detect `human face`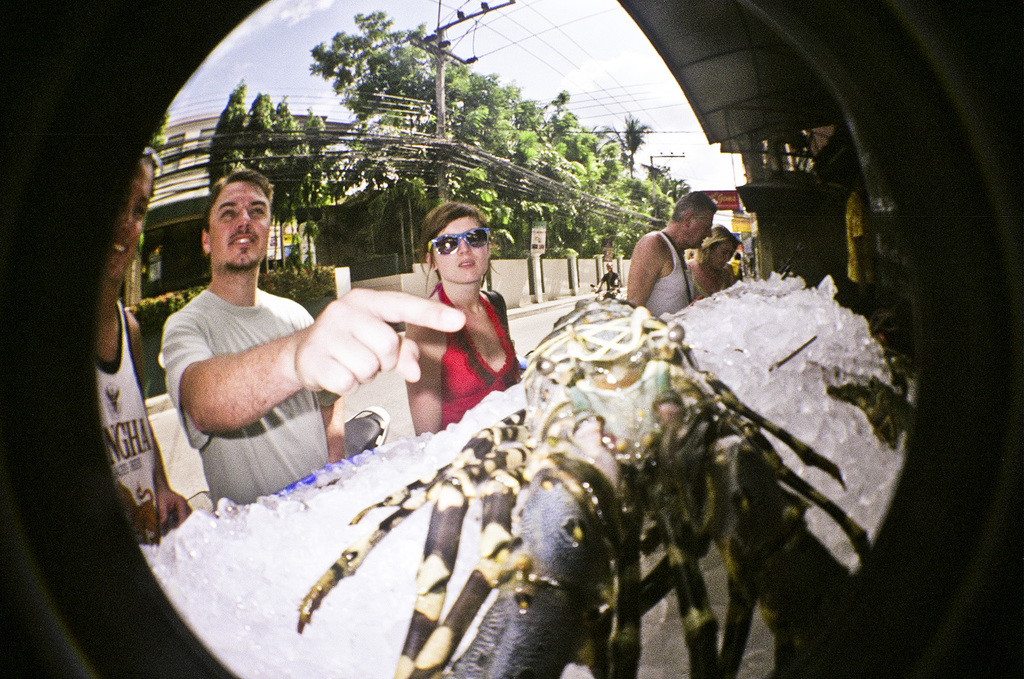
430/212/493/286
